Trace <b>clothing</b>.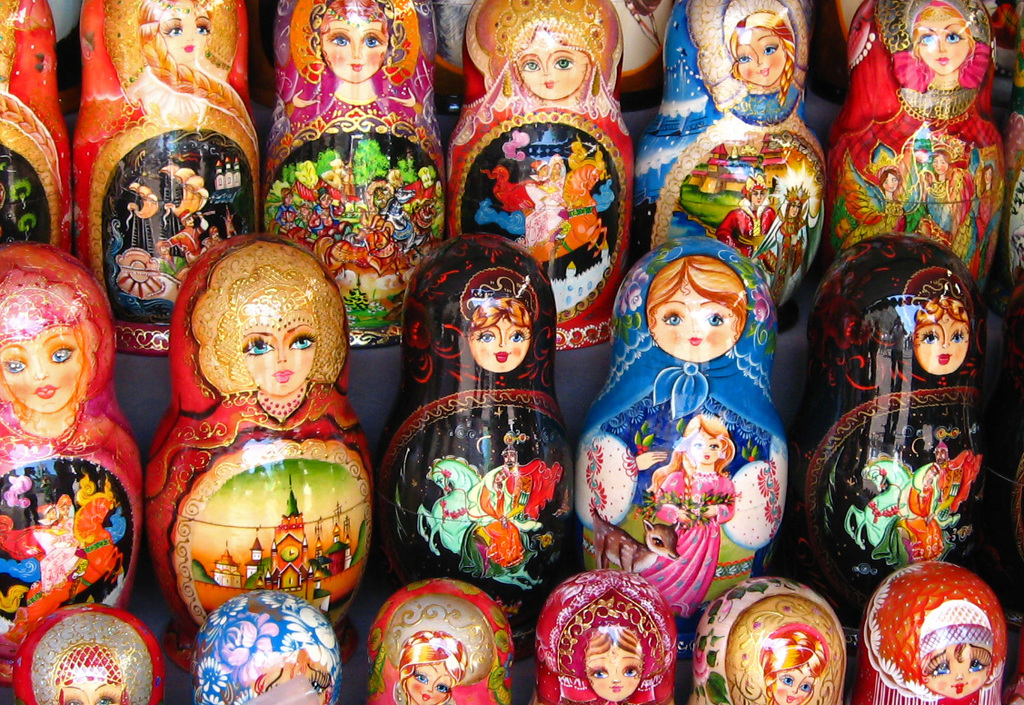
Traced to (775, 181, 821, 271).
